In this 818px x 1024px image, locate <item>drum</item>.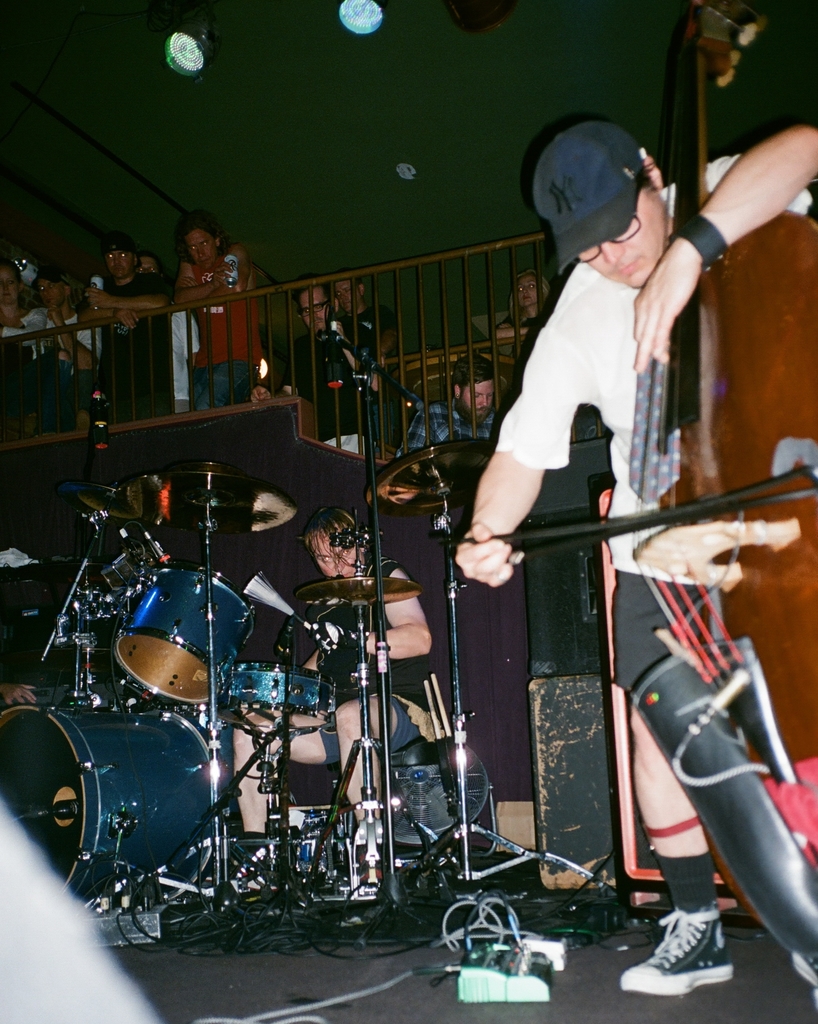
Bounding box: {"x1": 220, "y1": 664, "x2": 336, "y2": 734}.
